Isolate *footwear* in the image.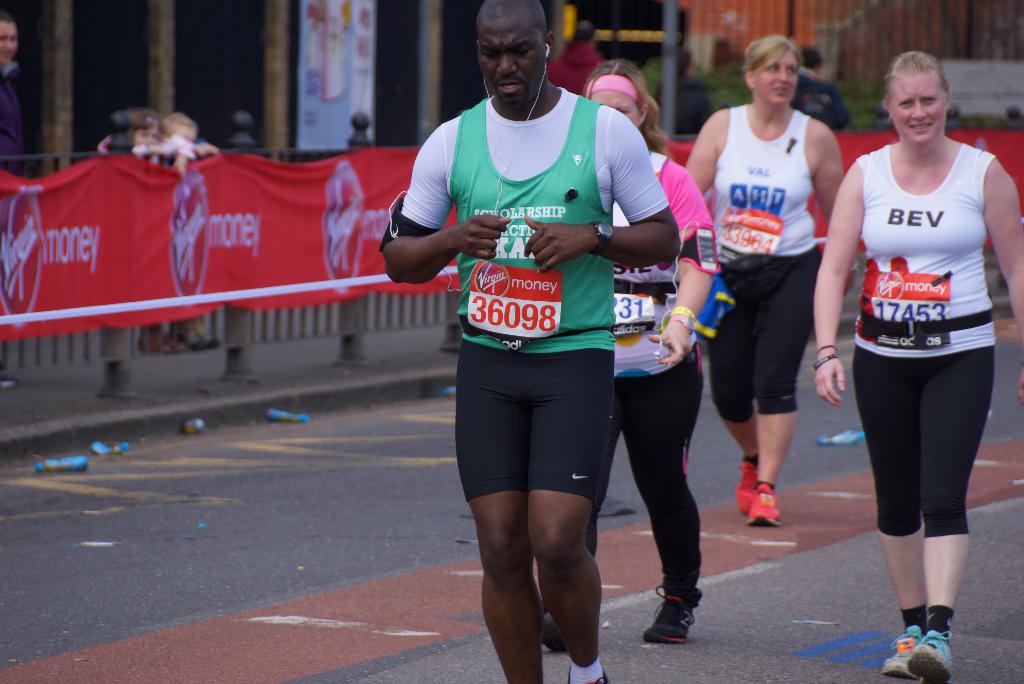
Isolated region: x1=654, y1=587, x2=716, y2=658.
